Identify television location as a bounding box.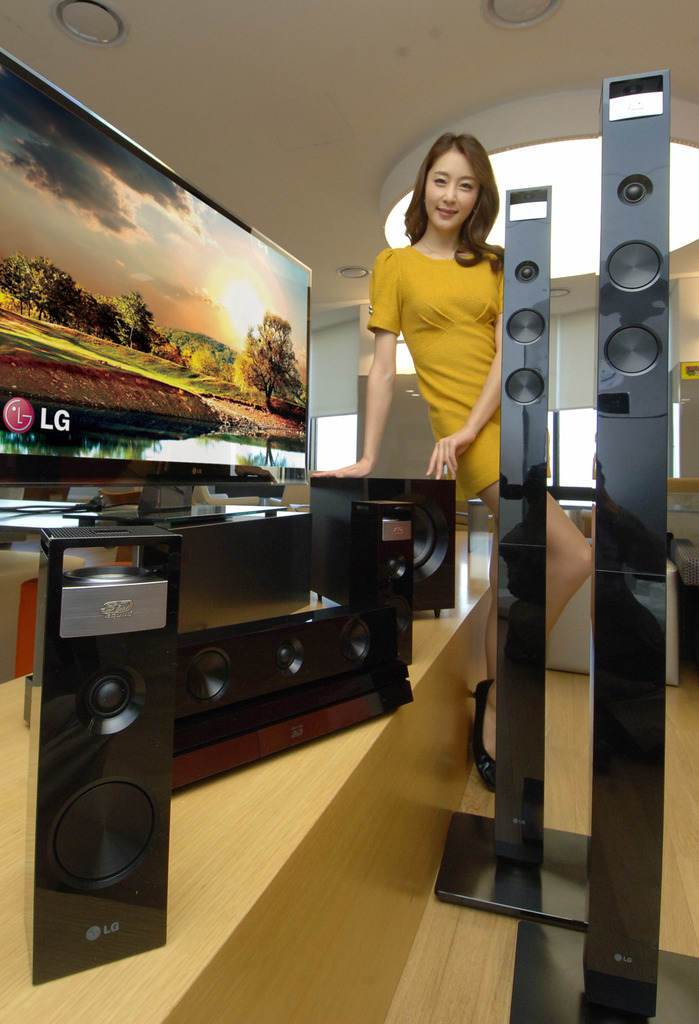
0 47 310 547.
